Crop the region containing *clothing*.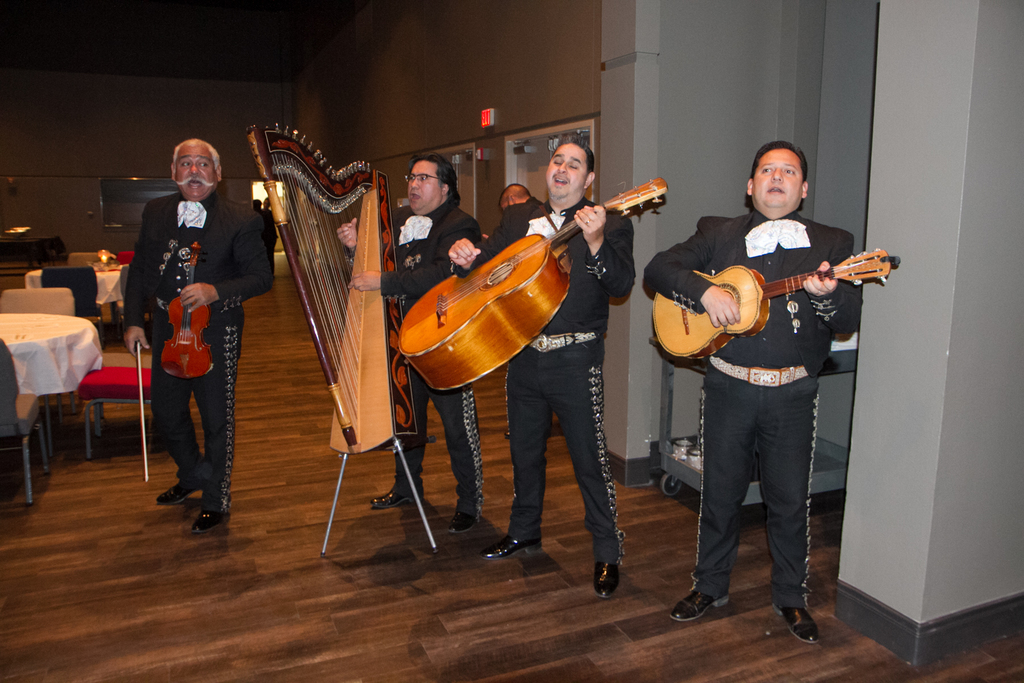
Crop region: [left=129, top=162, right=244, bottom=508].
